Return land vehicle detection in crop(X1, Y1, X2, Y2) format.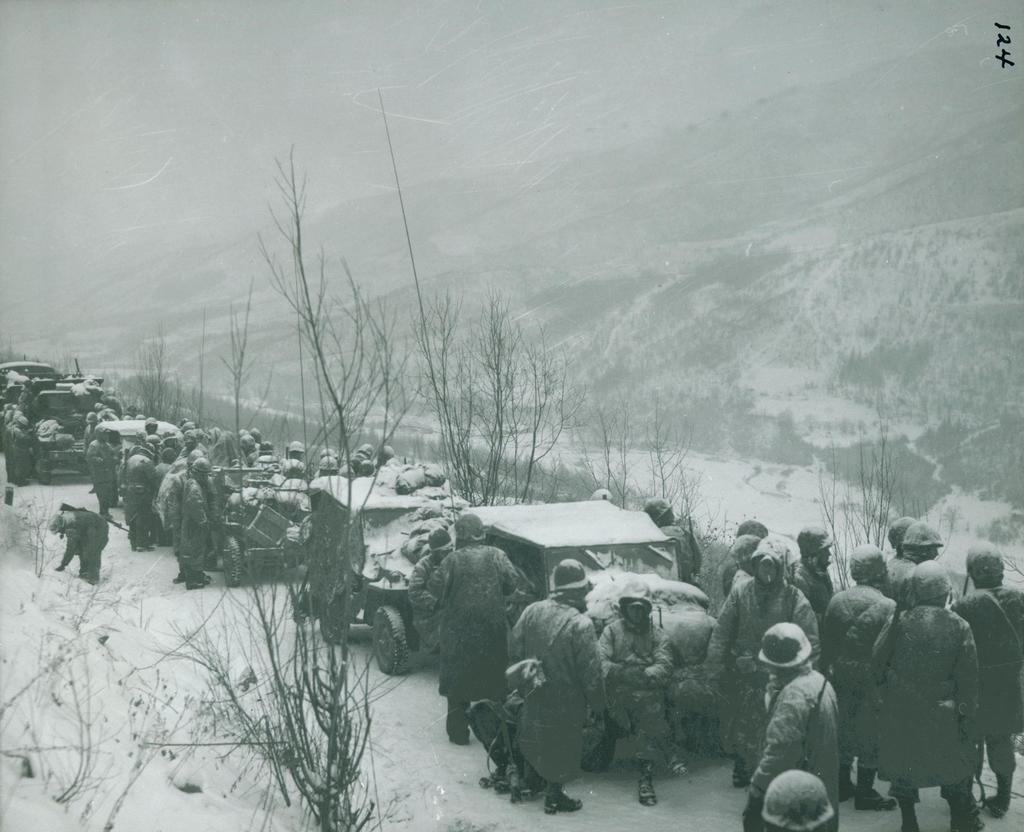
crop(455, 497, 682, 764).
